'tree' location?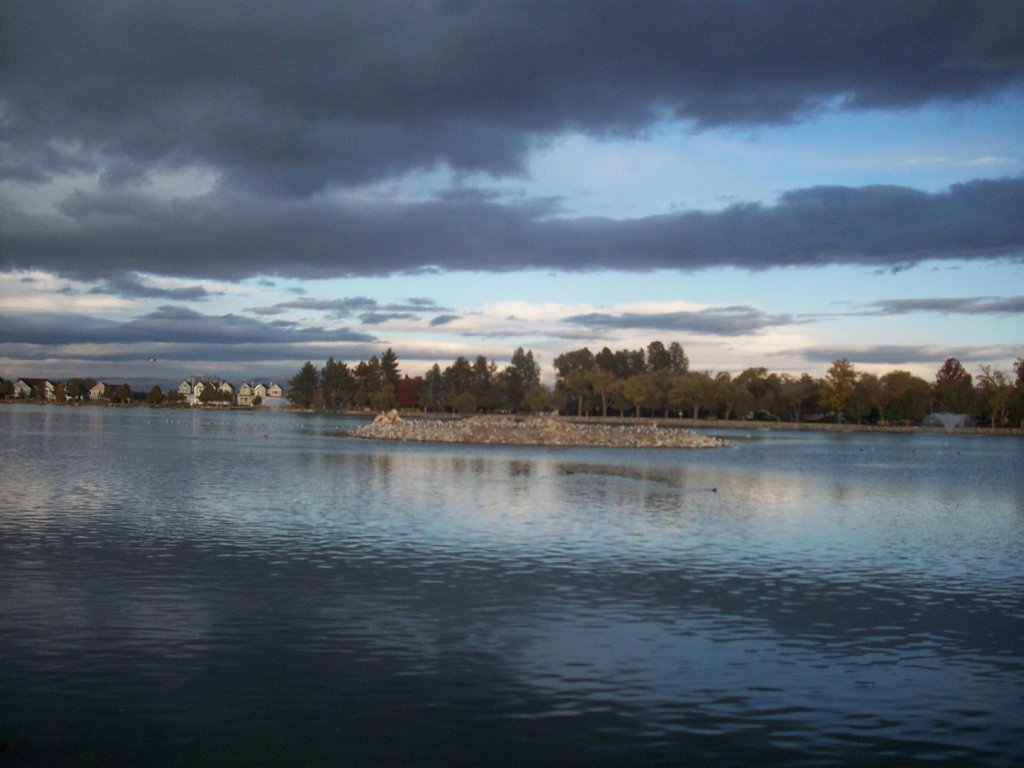
[438,359,504,412]
